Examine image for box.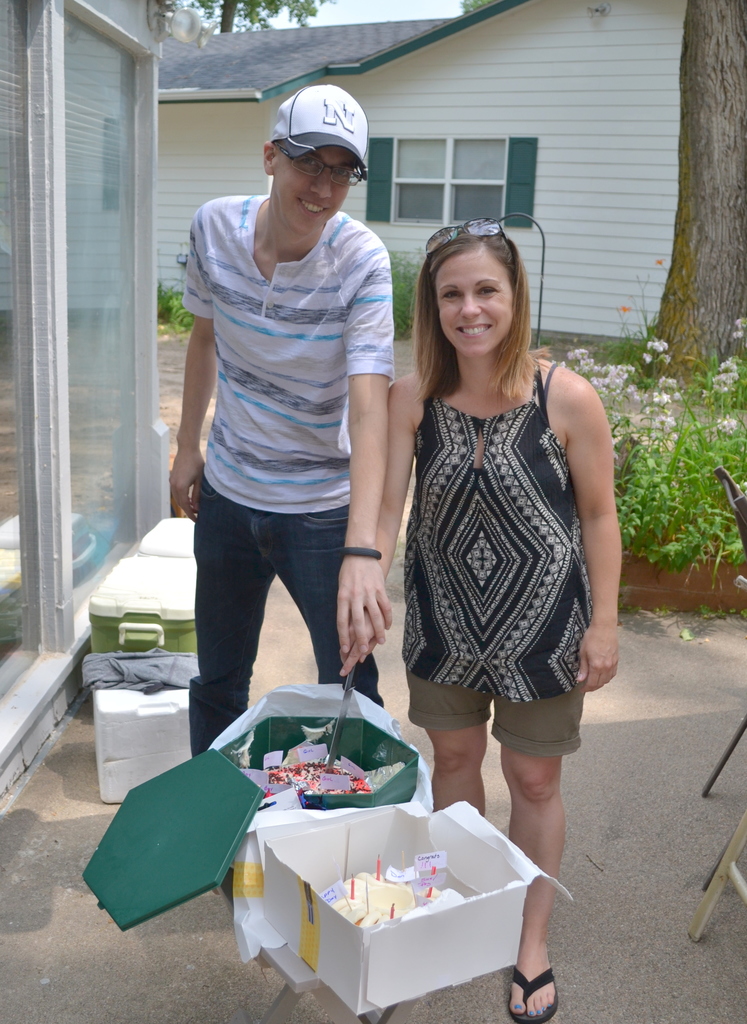
Examination result: {"left": 138, "top": 517, "right": 196, "bottom": 557}.
